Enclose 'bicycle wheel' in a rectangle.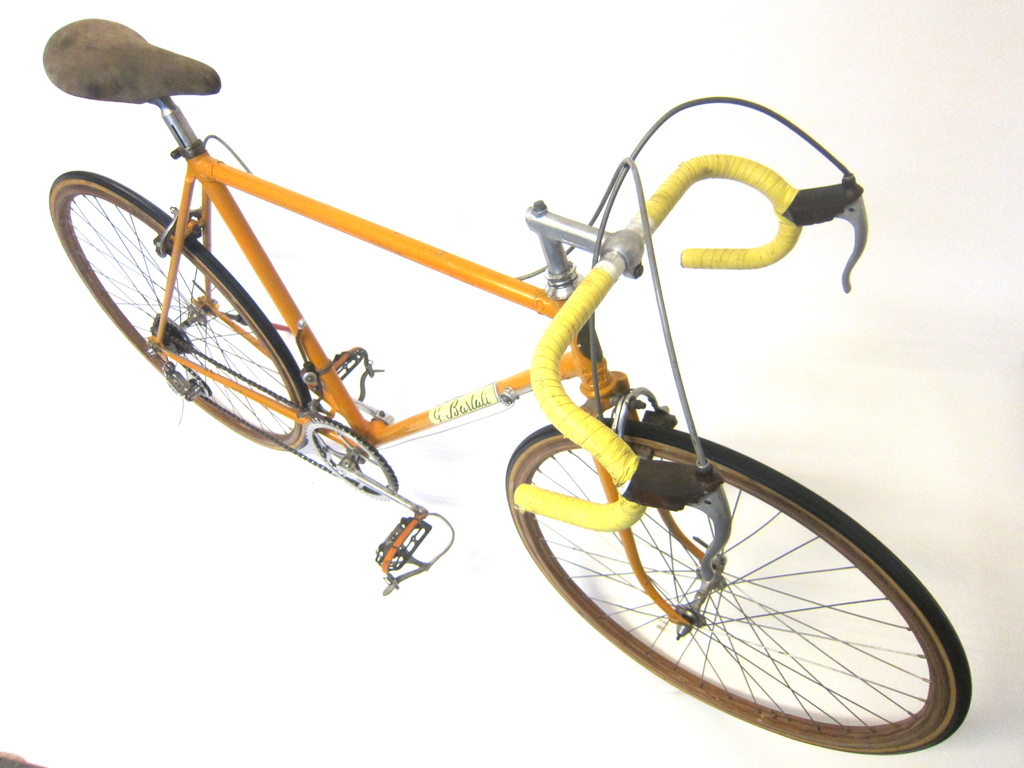
(46, 168, 312, 455).
